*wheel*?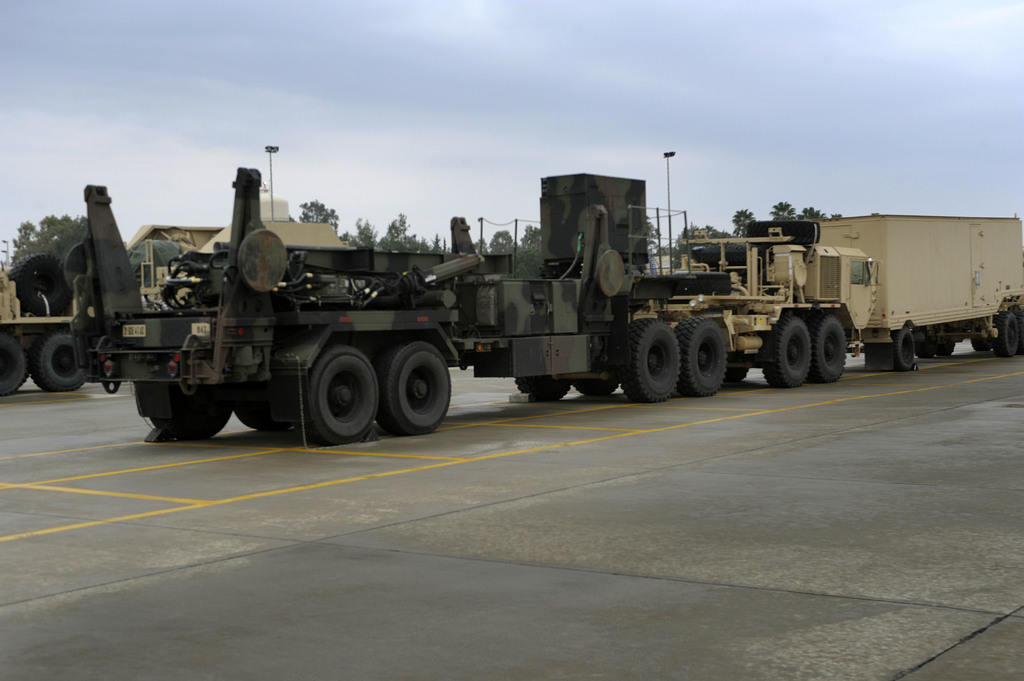
(104,380,119,392)
